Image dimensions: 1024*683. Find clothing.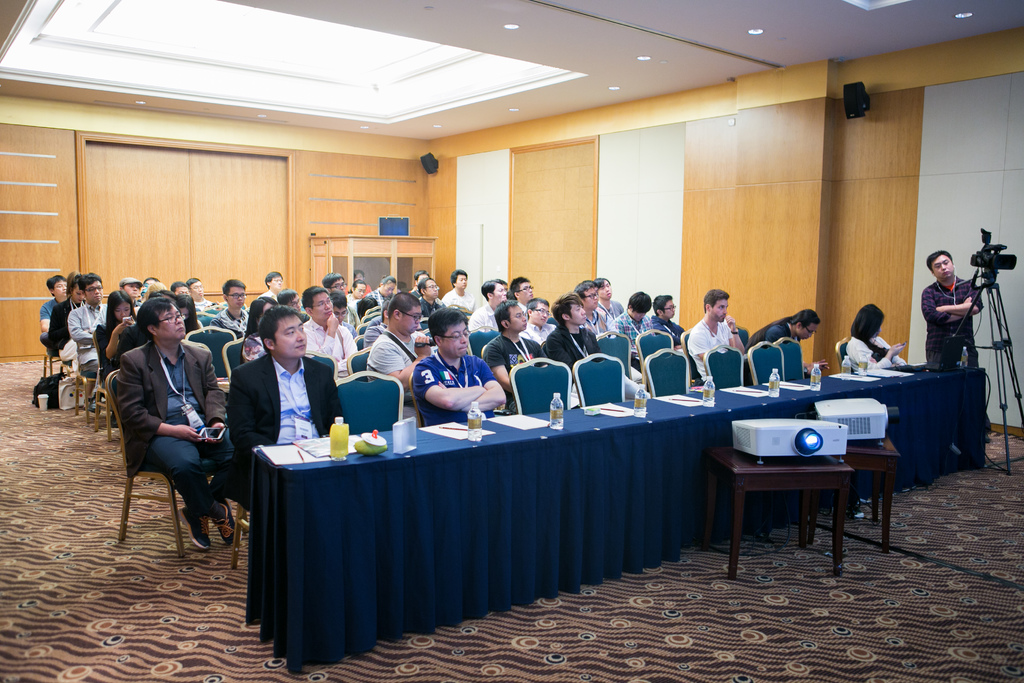
BBox(840, 335, 906, 375).
